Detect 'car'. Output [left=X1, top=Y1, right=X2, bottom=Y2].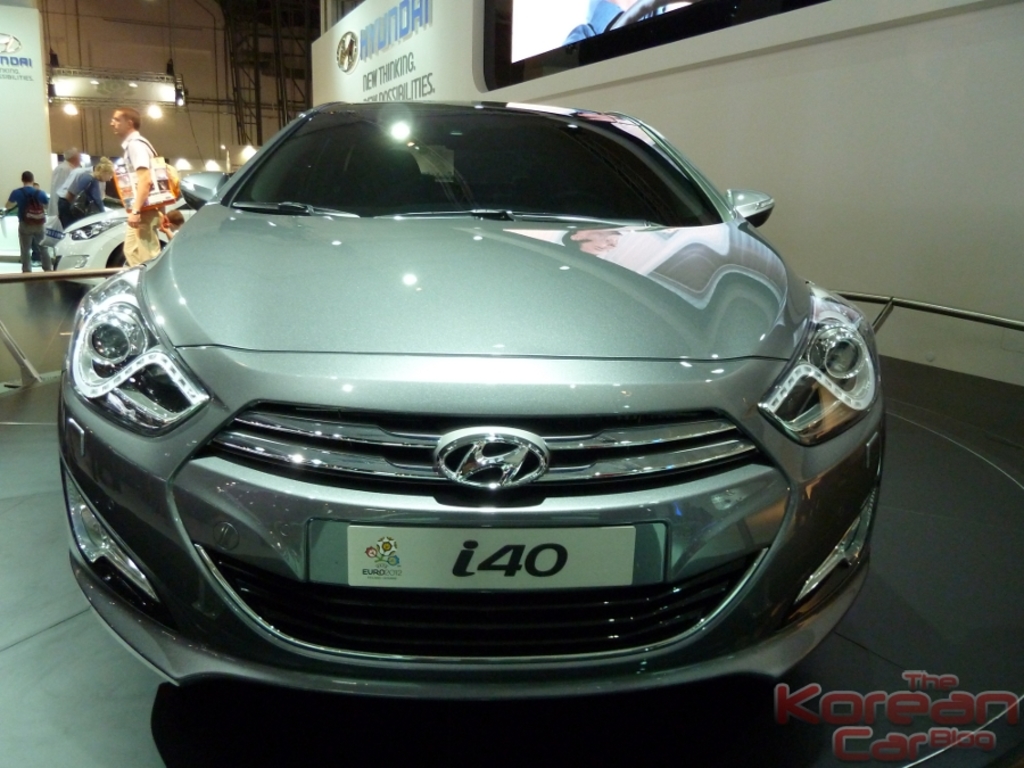
[left=35, top=204, right=209, bottom=291].
